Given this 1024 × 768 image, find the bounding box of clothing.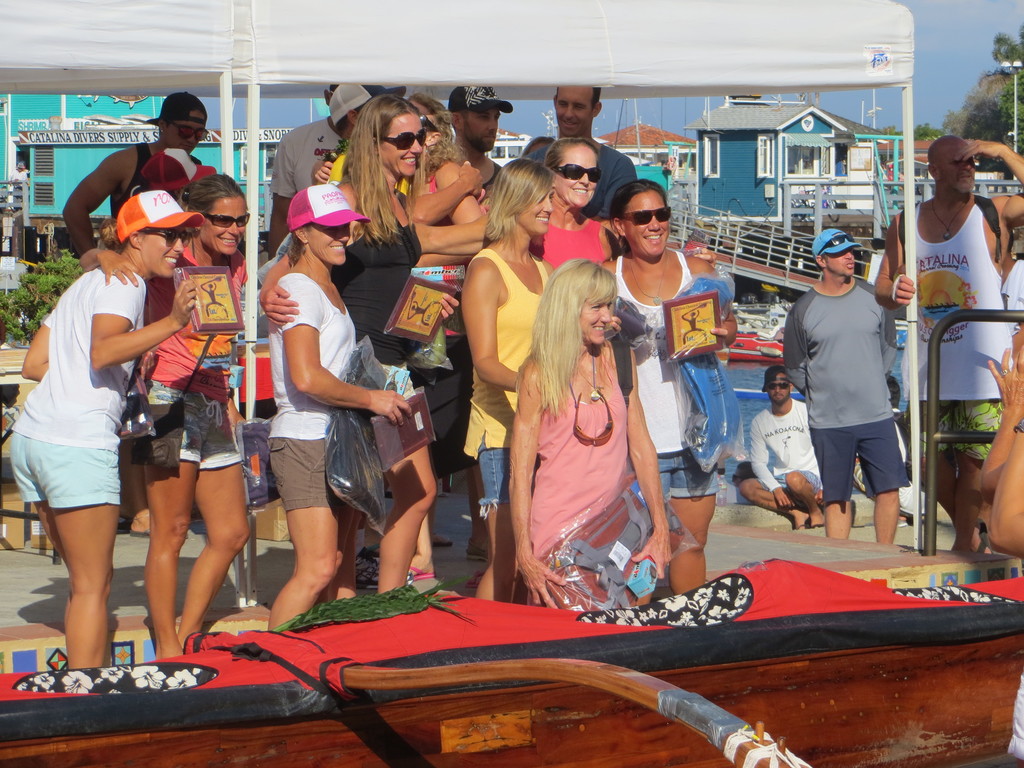
{"x1": 887, "y1": 191, "x2": 1019, "y2": 404}.
